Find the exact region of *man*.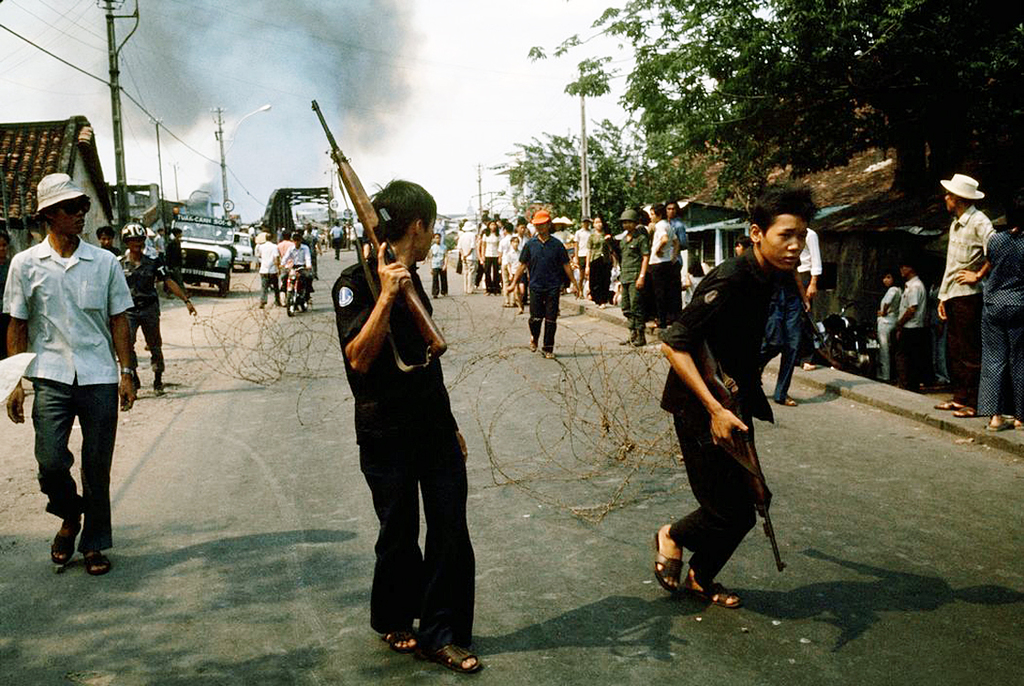
Exact region: [left=926, top=169, right=1004, bottom=424].
